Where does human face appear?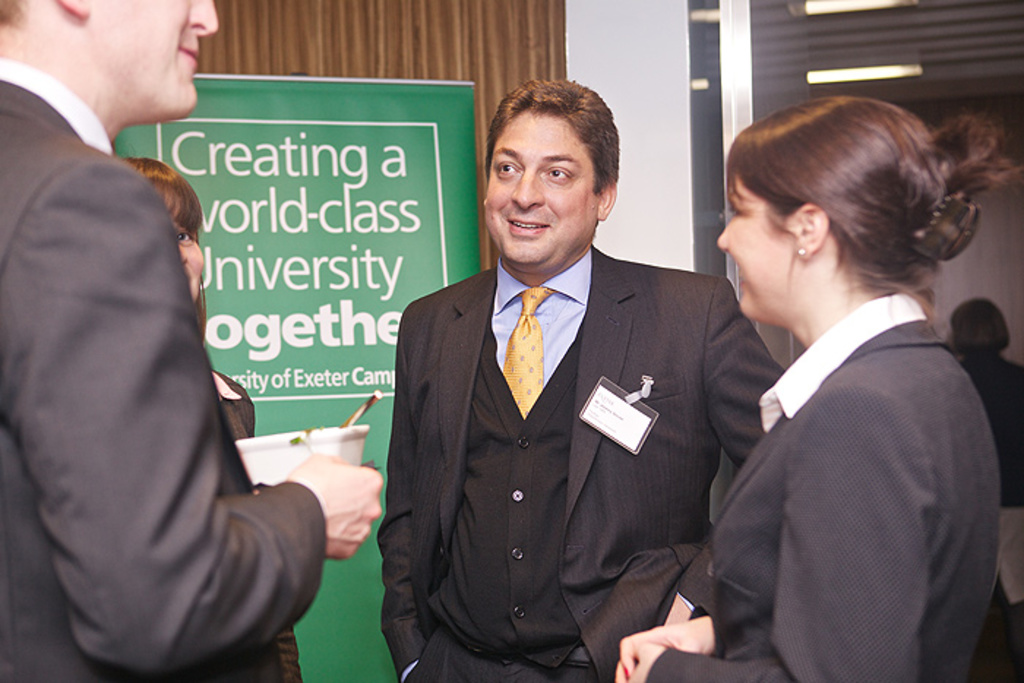
Appears at x1=89 y1=0 x2=218 y2=116.
